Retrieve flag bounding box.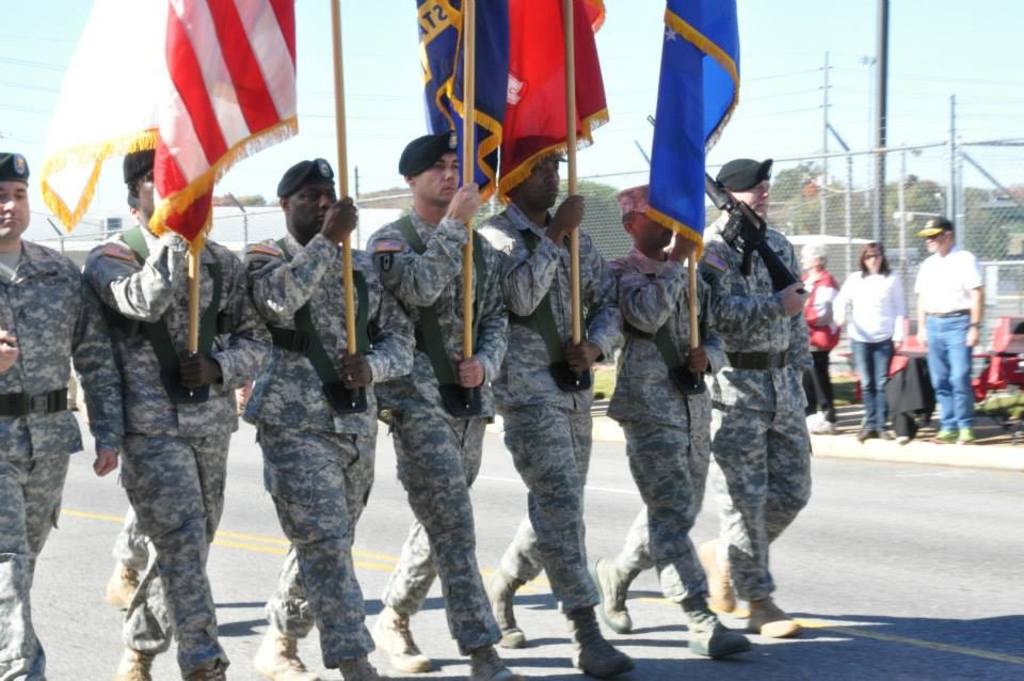
Bounding box: {"left": 33, "top": 0, "right": 176, "bottom": 242}.
